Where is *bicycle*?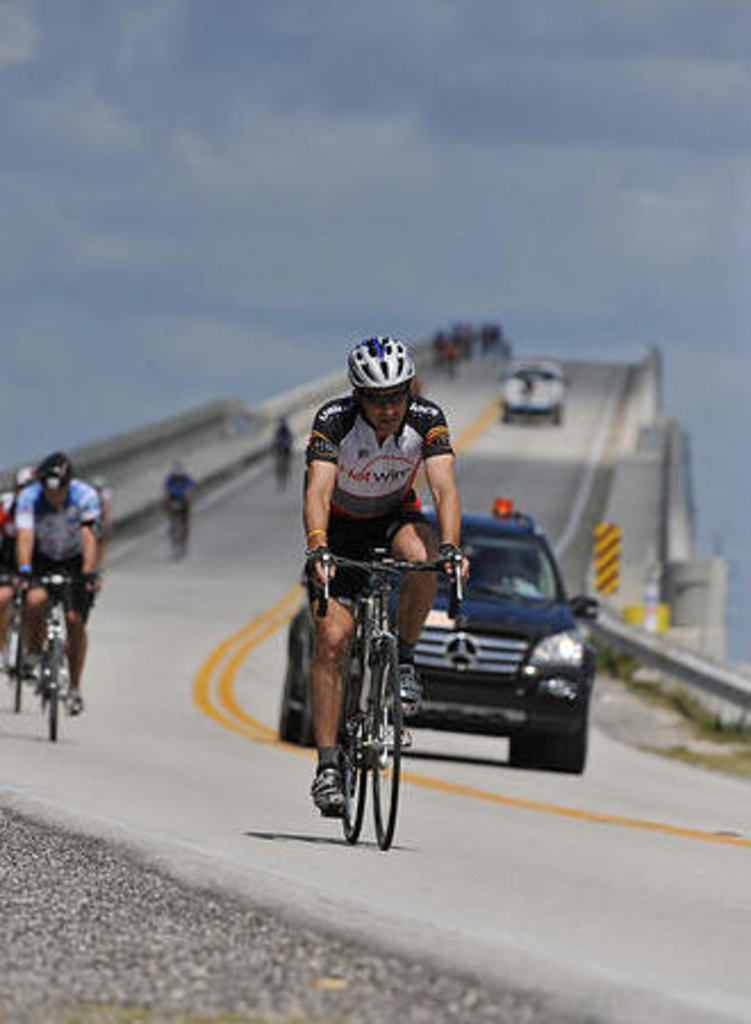
<bbox>16, 562, 100, 744</bbox>.
